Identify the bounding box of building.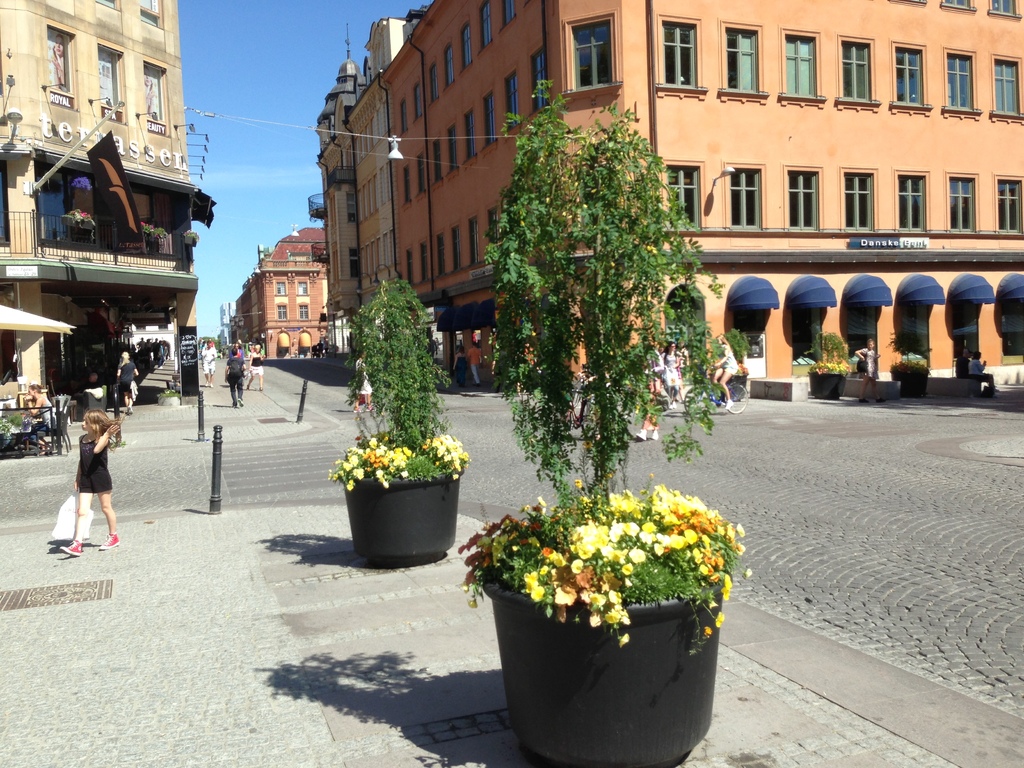
0:0:216:392.
